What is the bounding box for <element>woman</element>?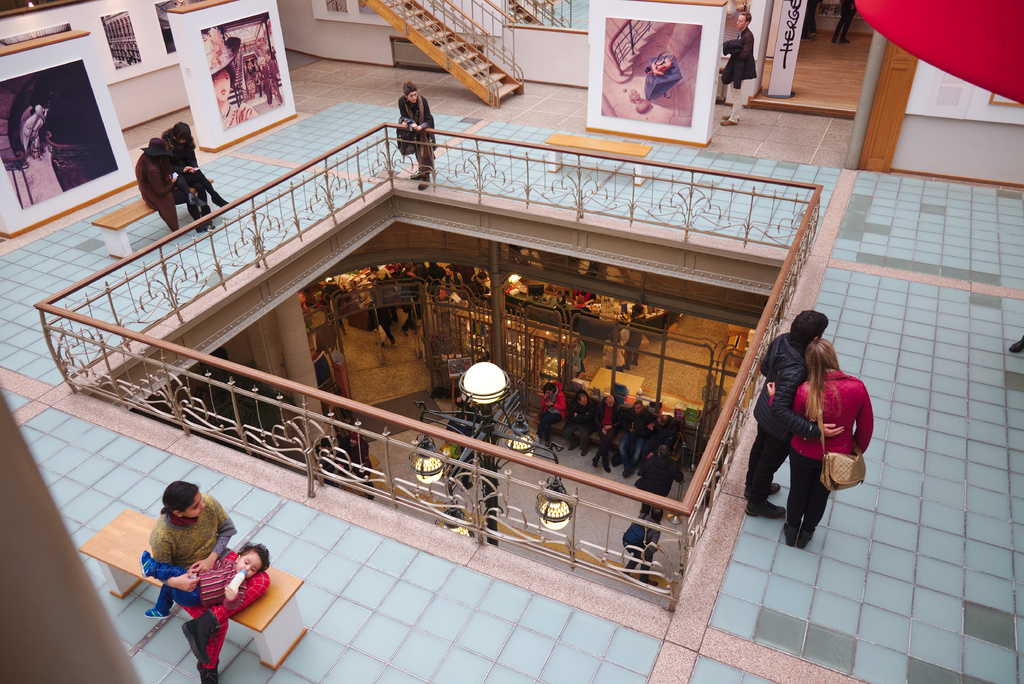
pyautogui.locateOnScreen(131, 136, 206, 230).
